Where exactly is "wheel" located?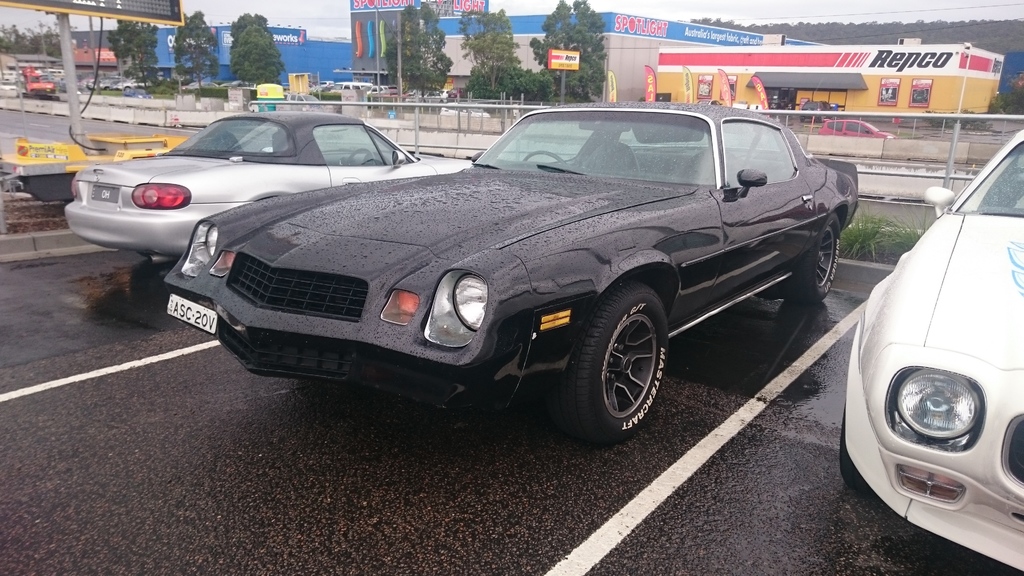
Its bounding box is pyautogui.locateOnScreen(517, 152, 566, 170).
